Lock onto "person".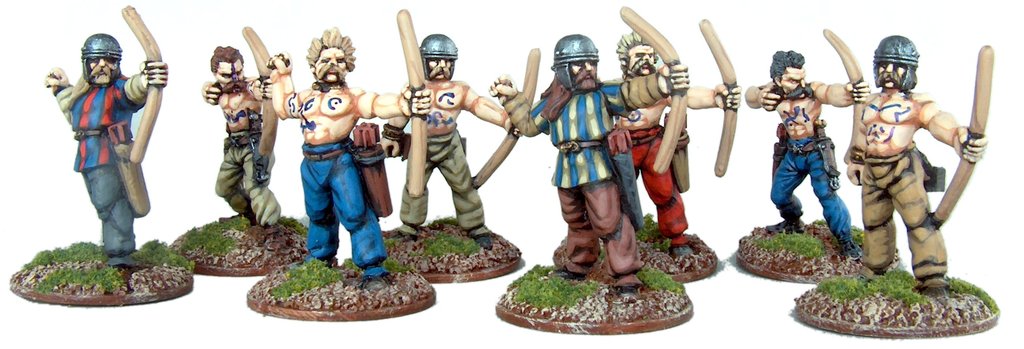
Locked: x1=368, y1=29, x2=536, y2=250.
